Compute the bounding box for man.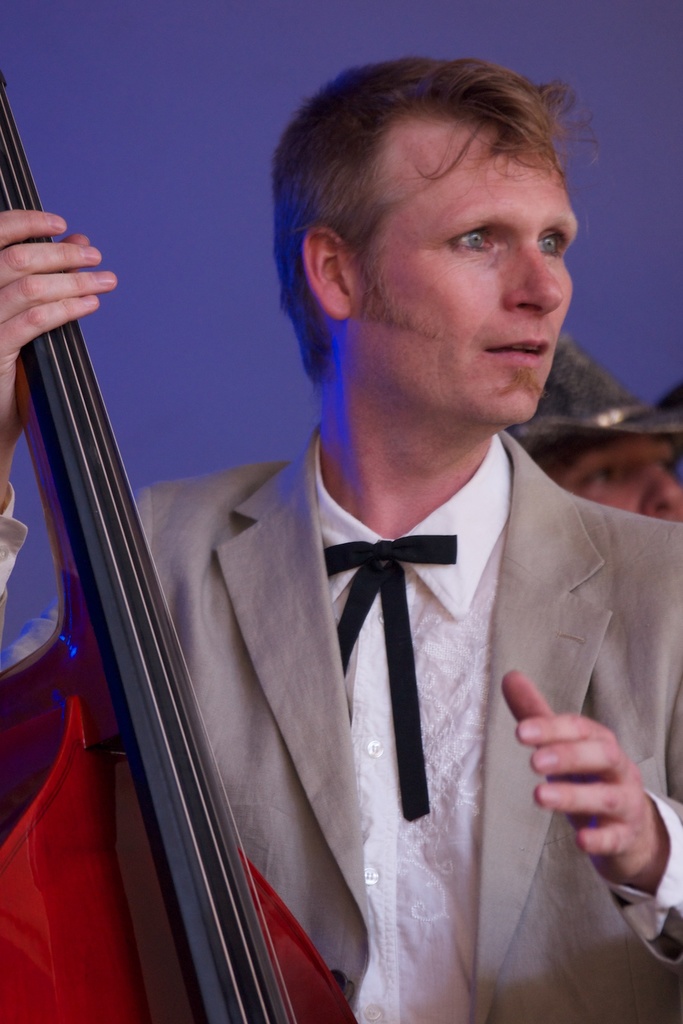
{"left": 499, "top": 330, "right": 682, "bottom": 526}.
